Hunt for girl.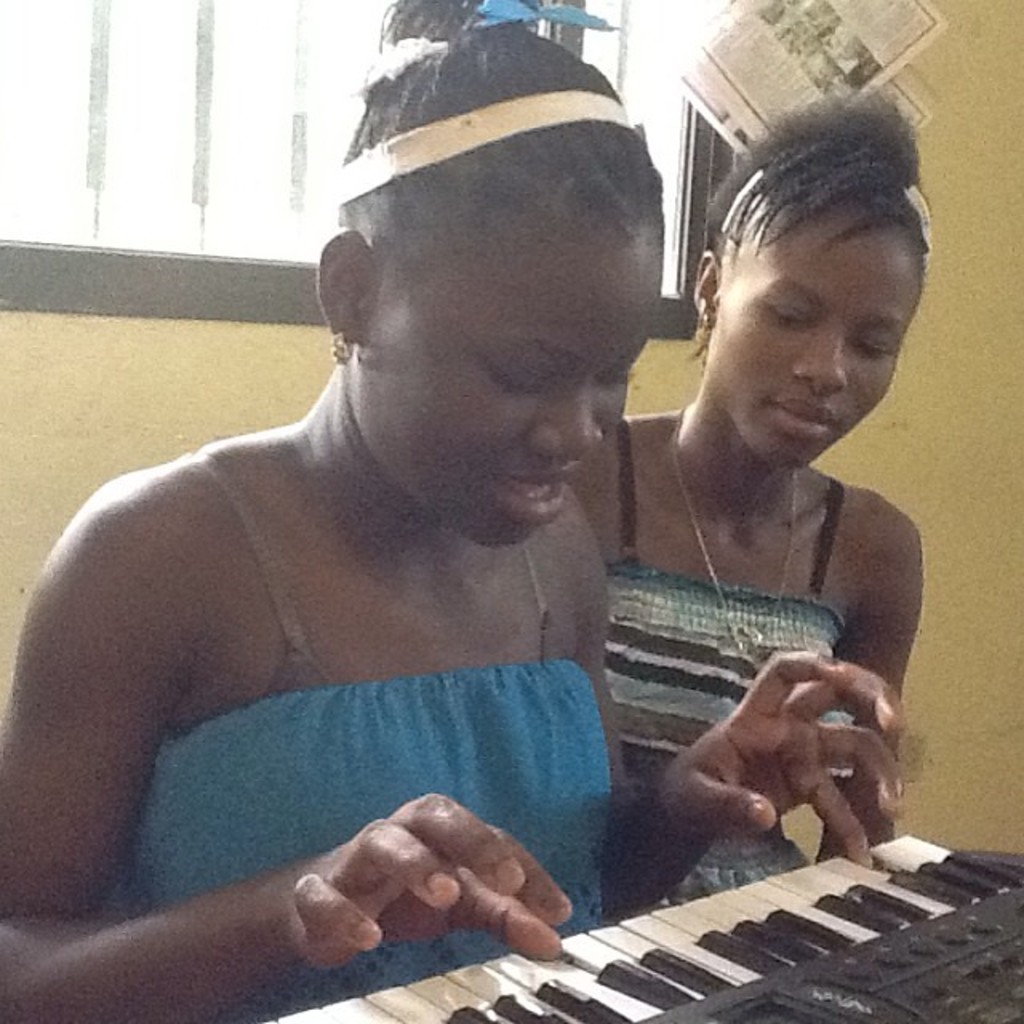
Hunted down at BBox(0, 0, 906, 1022).
